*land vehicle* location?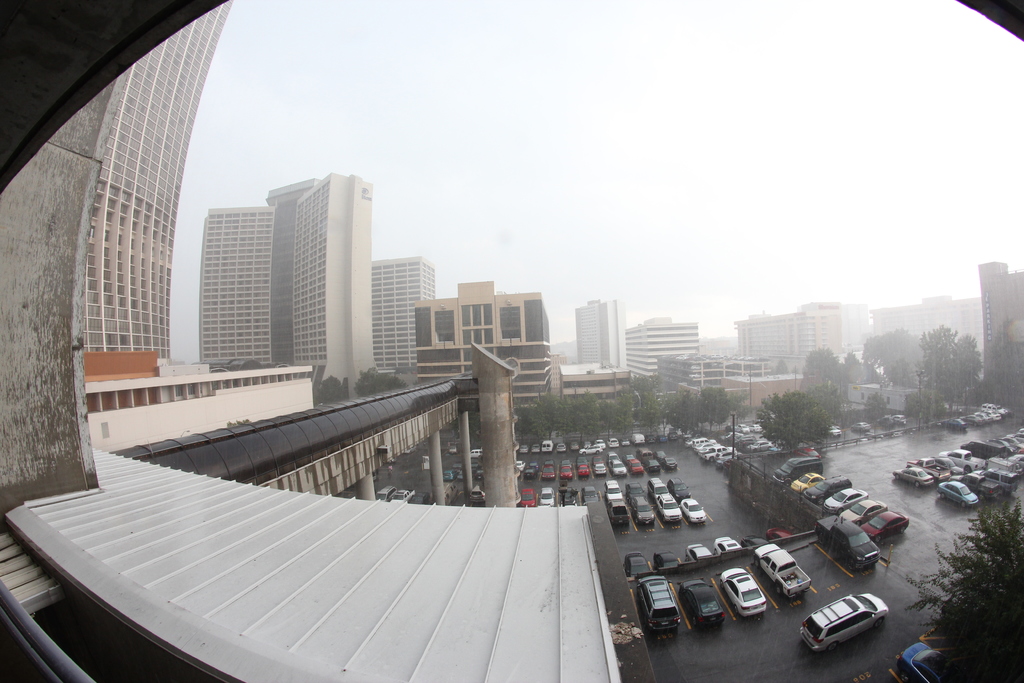
{"x1": 559, "y1": 484, "x2": 576, "y2": 509}
